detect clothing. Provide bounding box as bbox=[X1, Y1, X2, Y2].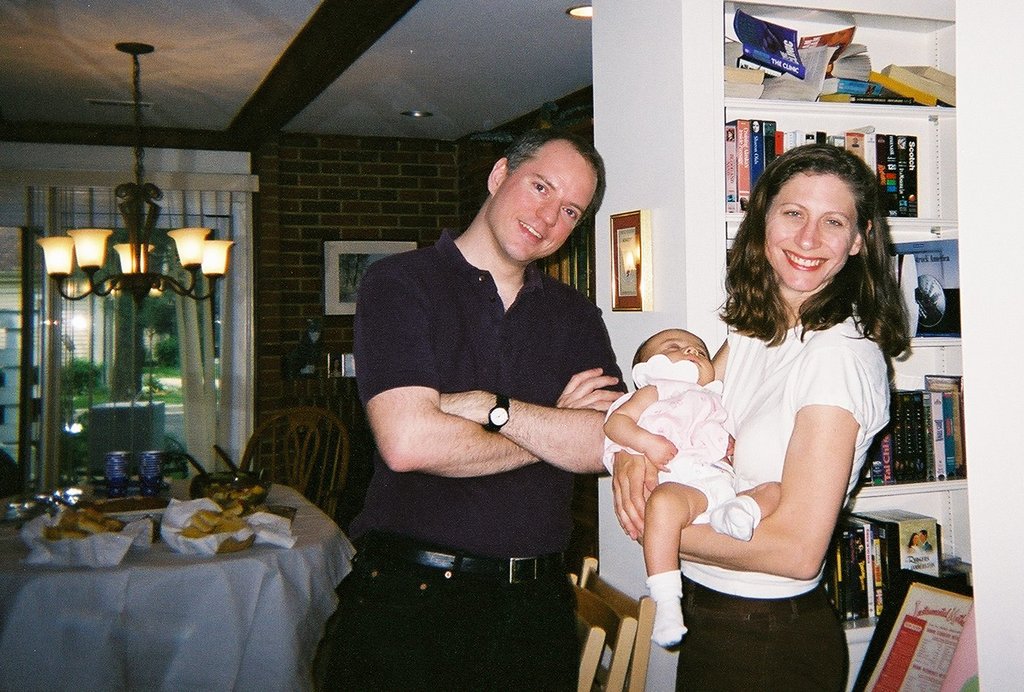
bbox=[600, 347, 740, 526].
